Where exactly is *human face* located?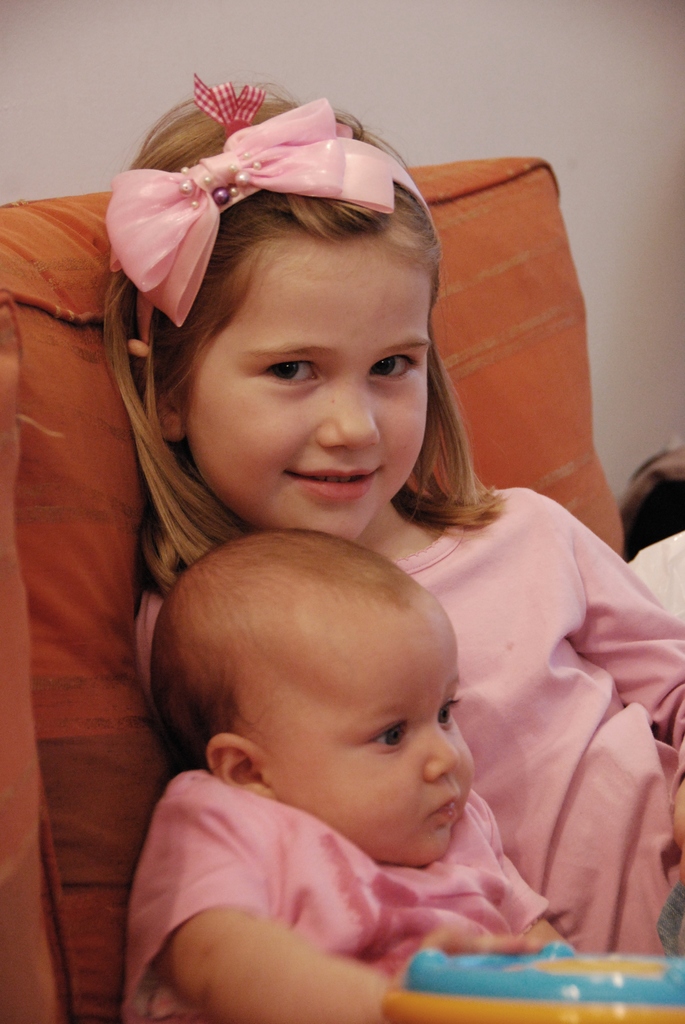
Its bounding box is BBox(184, 232, 431, 547).
